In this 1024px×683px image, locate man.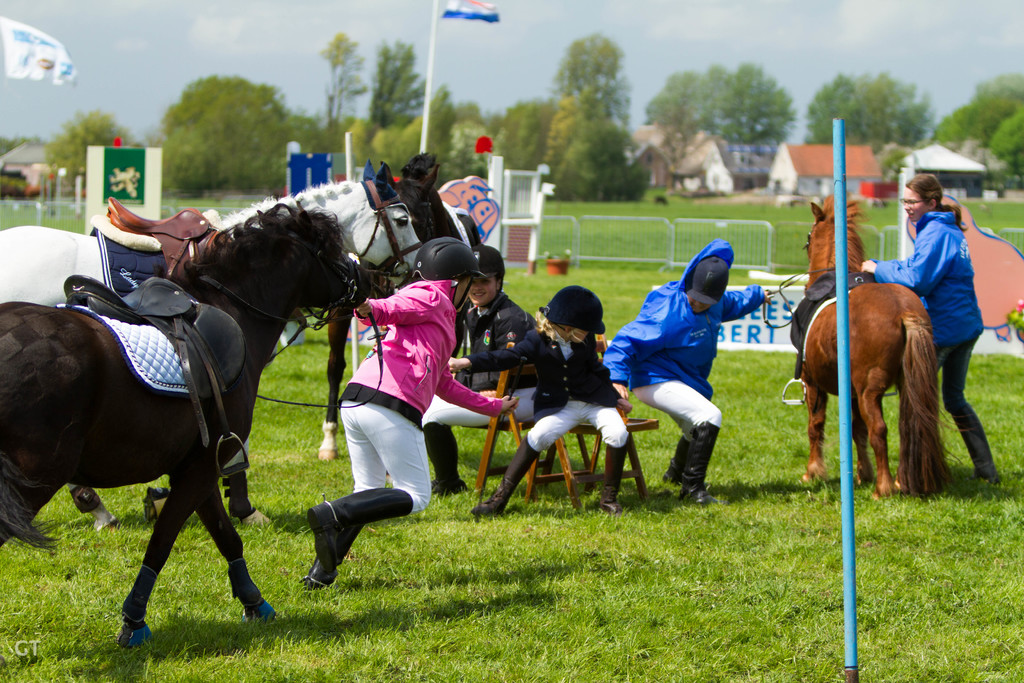
Bounding box: BBox(618, 252, 776, 502).
